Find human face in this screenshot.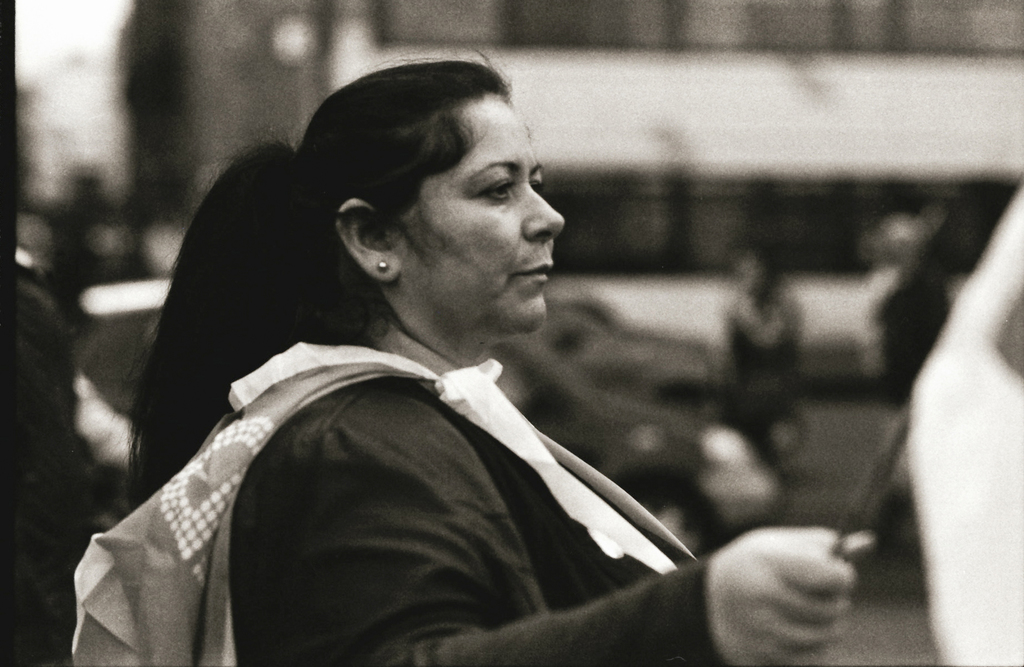
The bounding box for human face is [387, 93, 566, 334].
